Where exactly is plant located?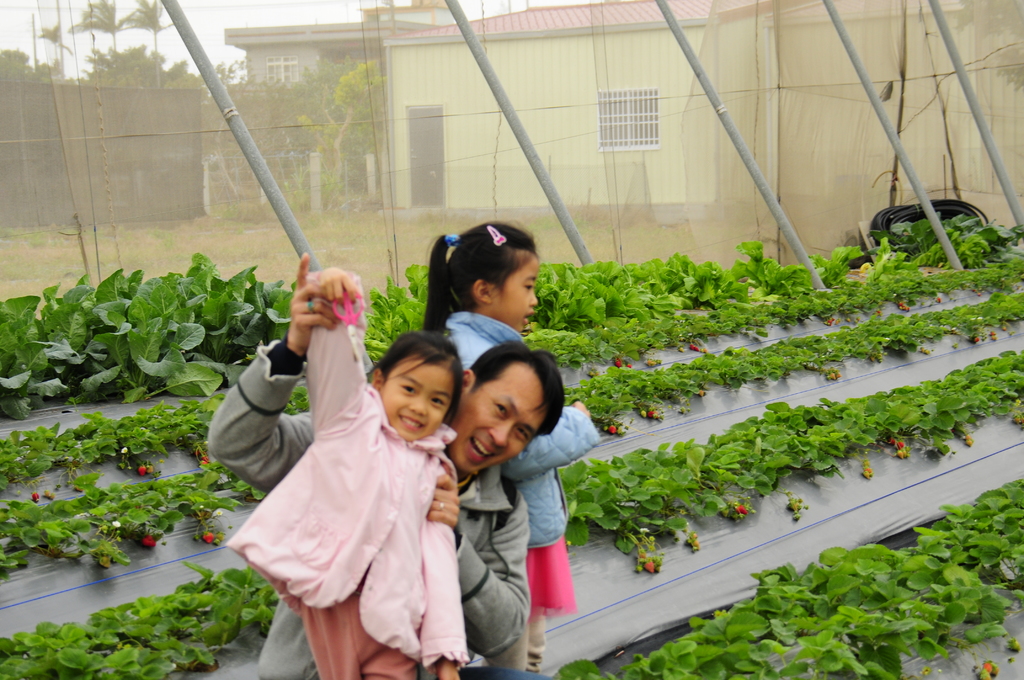
Its bounding box is [0,295,13,419].
